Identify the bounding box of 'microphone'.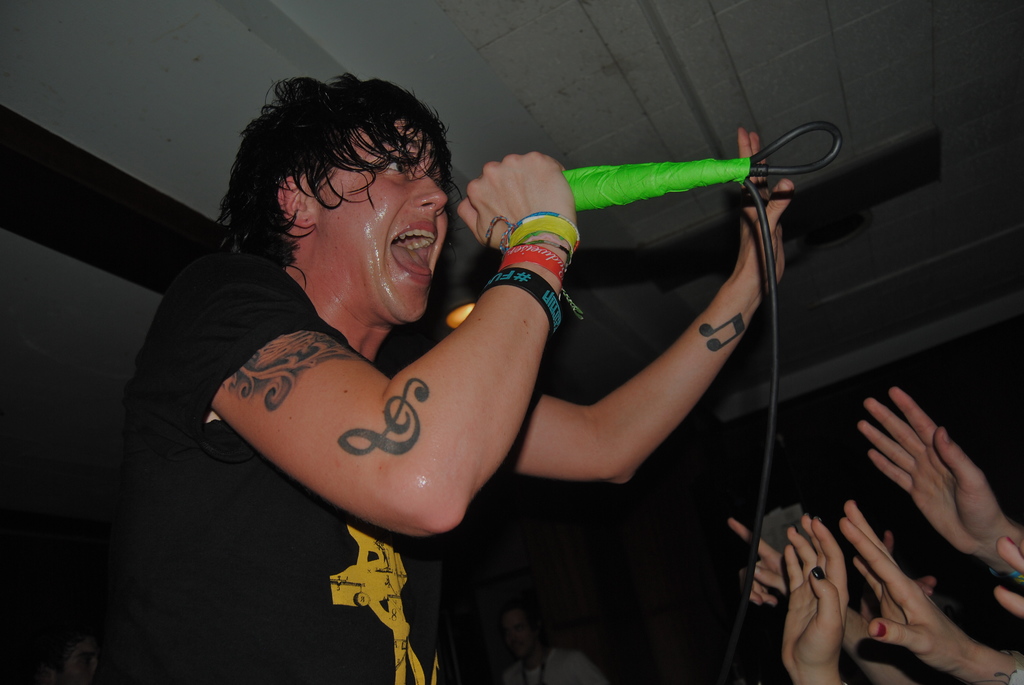
[561,159,761,215].
